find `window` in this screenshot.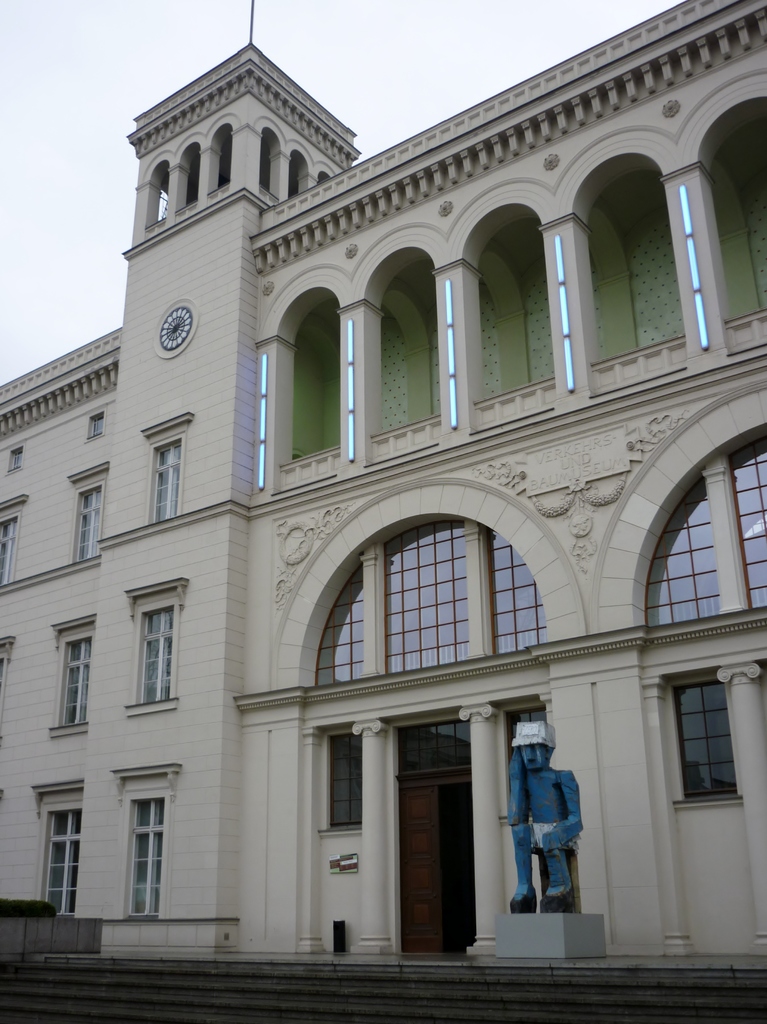
The bounding box for `window` is <region>48, 613, 94, 743</region>.
